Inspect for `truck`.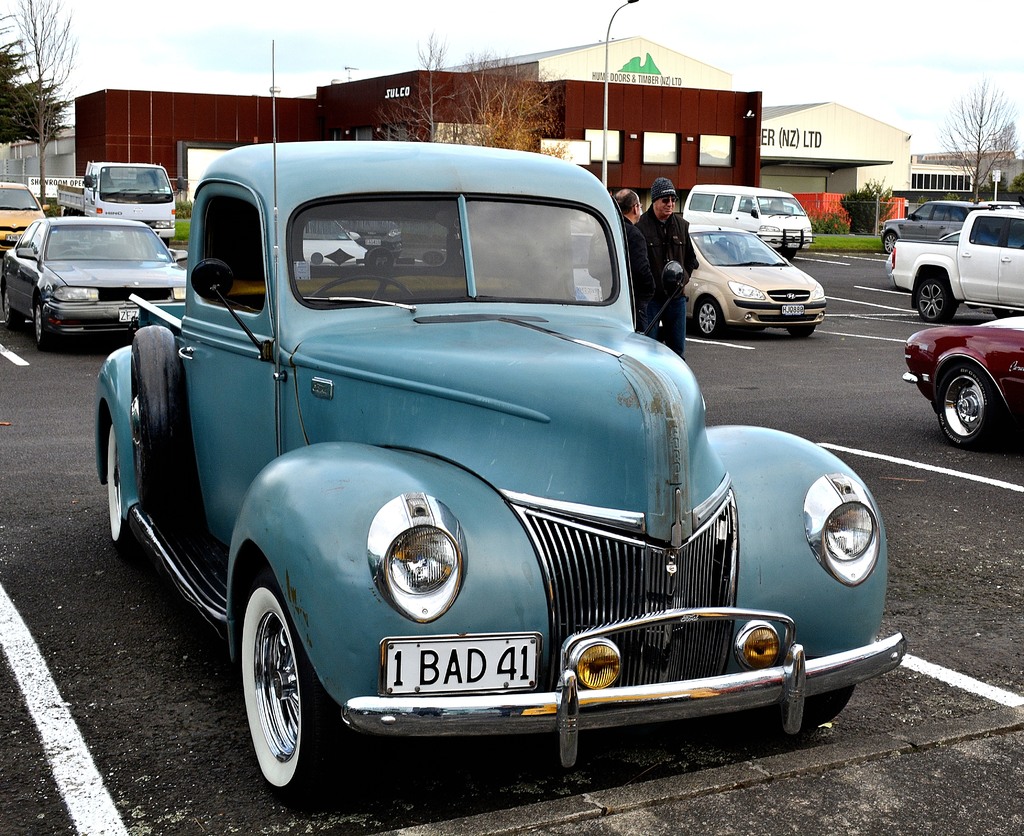
Inspection: (881,209,1023,326).
